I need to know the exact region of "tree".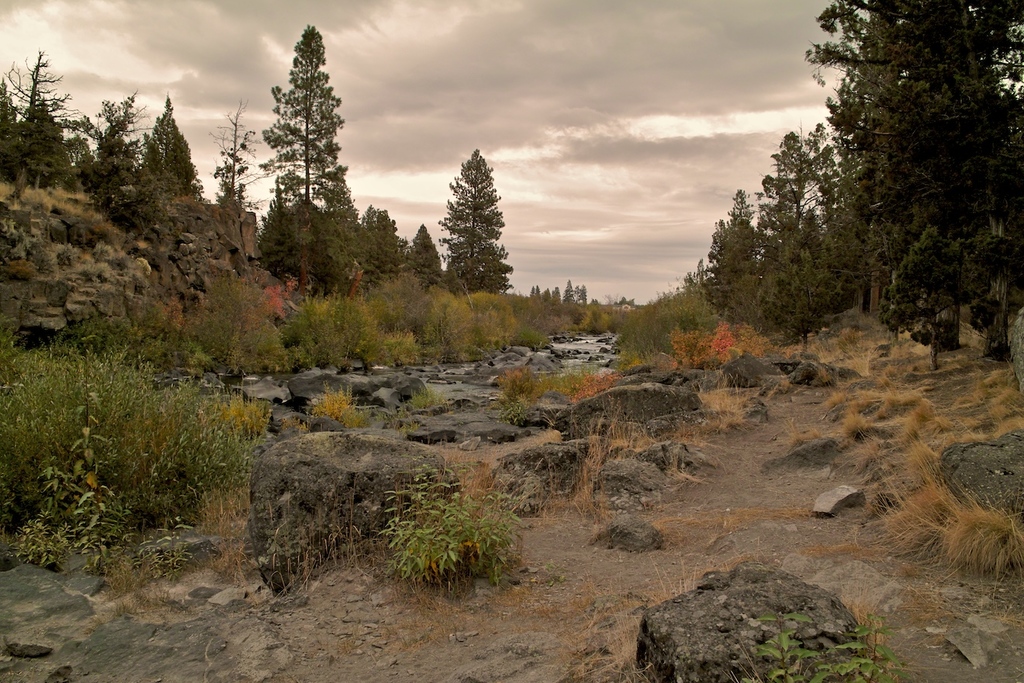
Region: rect(547, 279, 560, 304).
